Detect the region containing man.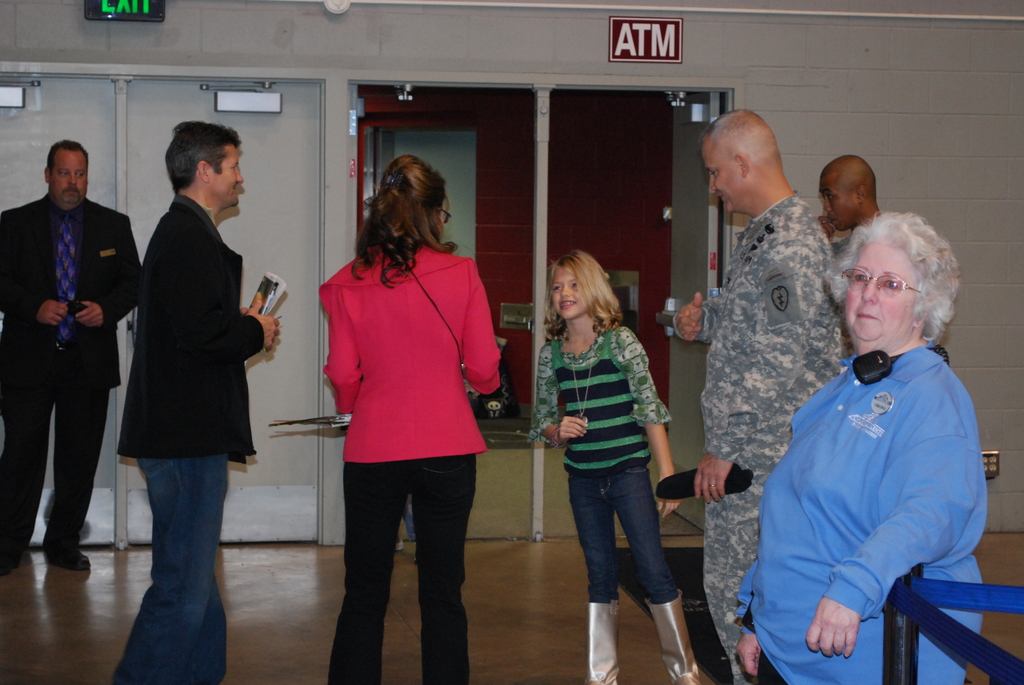
<bbox>669, 109, 854, 684</bbox>.
